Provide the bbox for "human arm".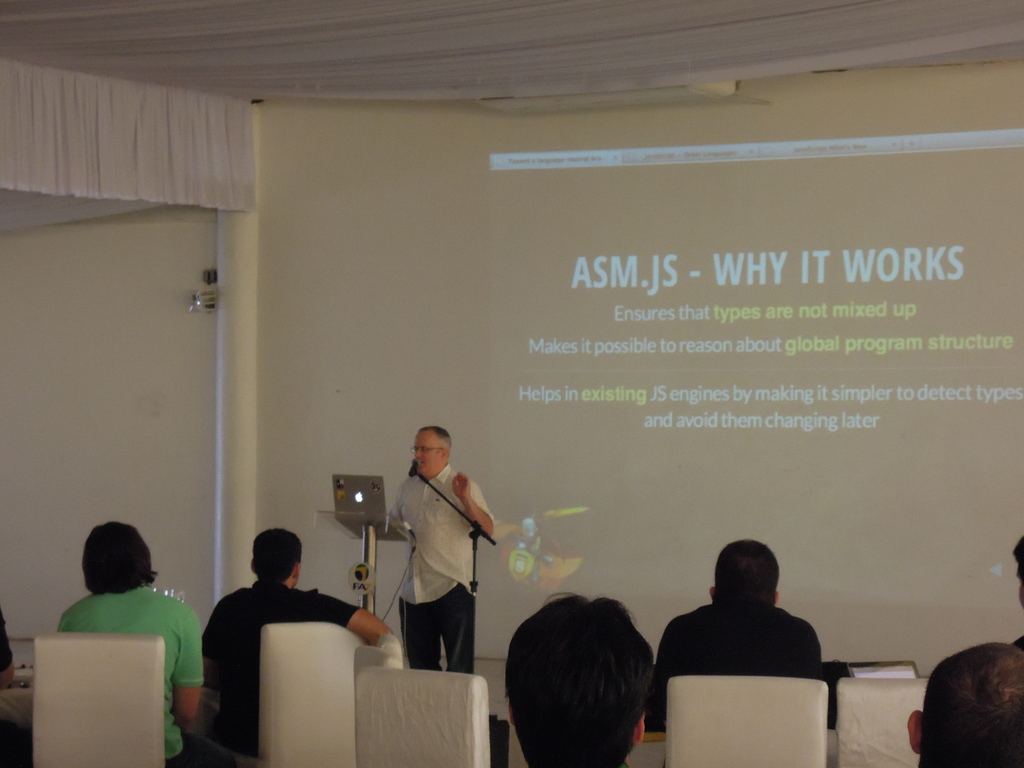
crop(176, 607, 204, 732).
